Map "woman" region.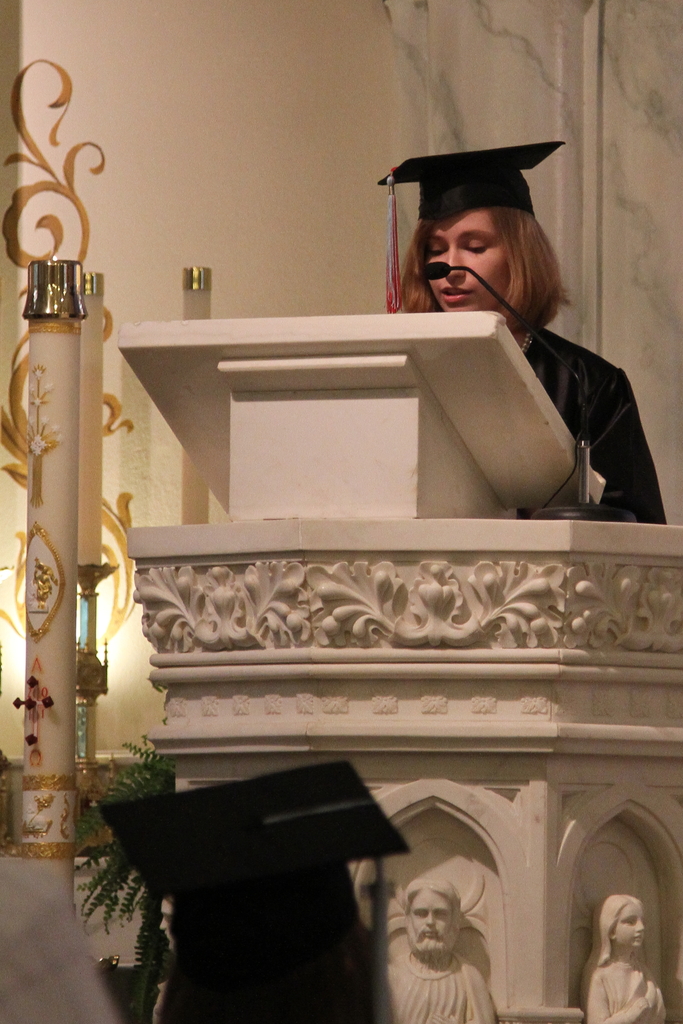
Mapped to [x1=366, y1=154, x2=659, y2=529].
